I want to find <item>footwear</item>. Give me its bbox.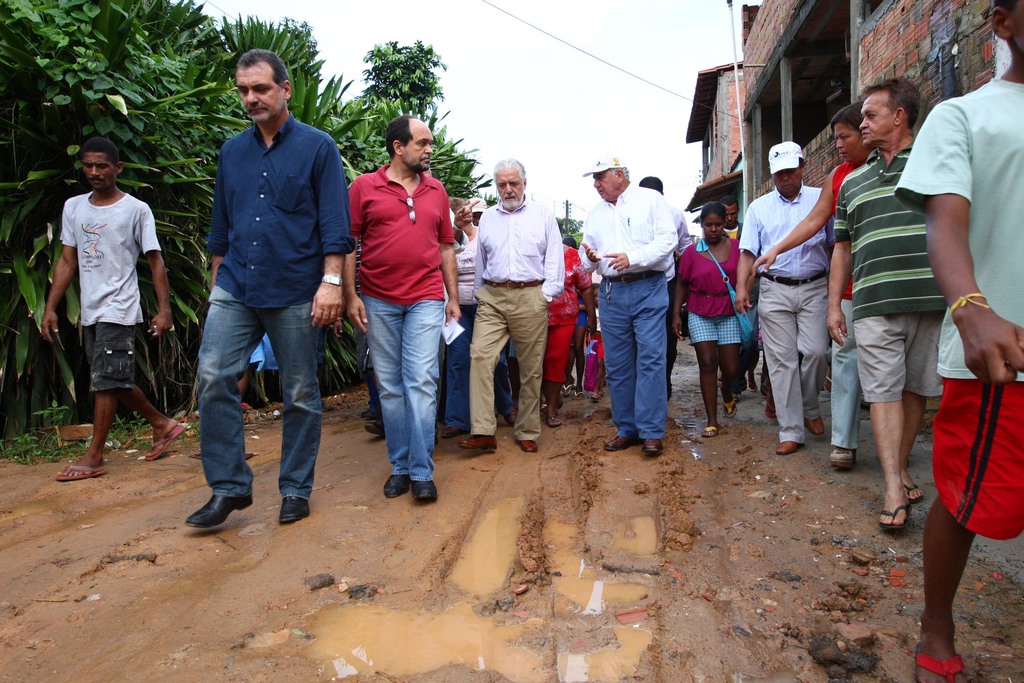
select_region(514, 437, 535, 456).
